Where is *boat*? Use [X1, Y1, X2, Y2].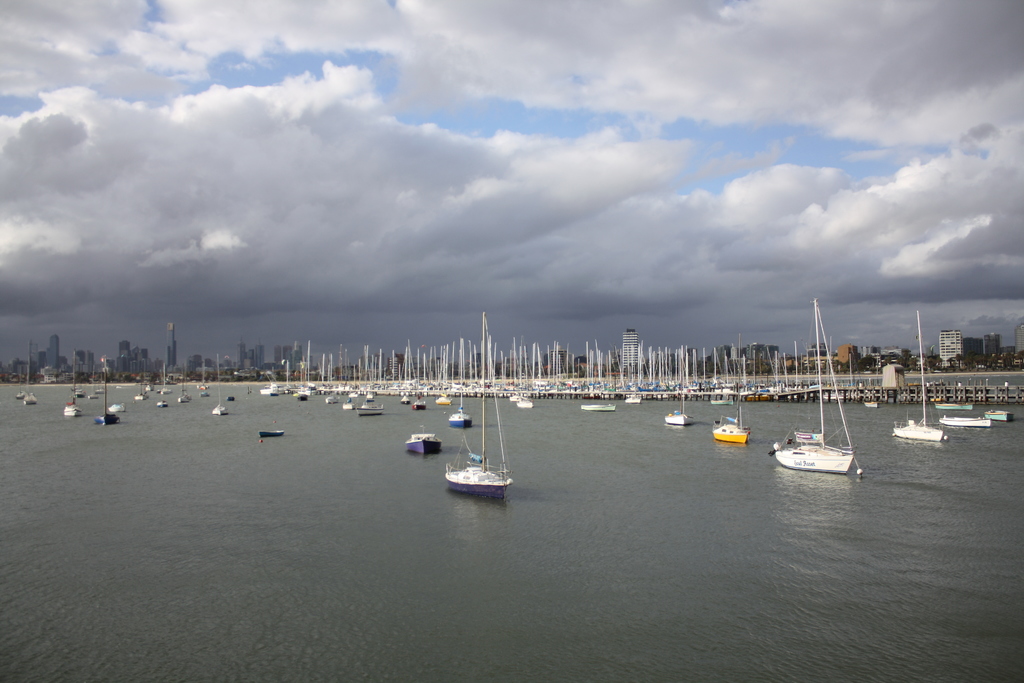
[579, 401, 616, 415].
